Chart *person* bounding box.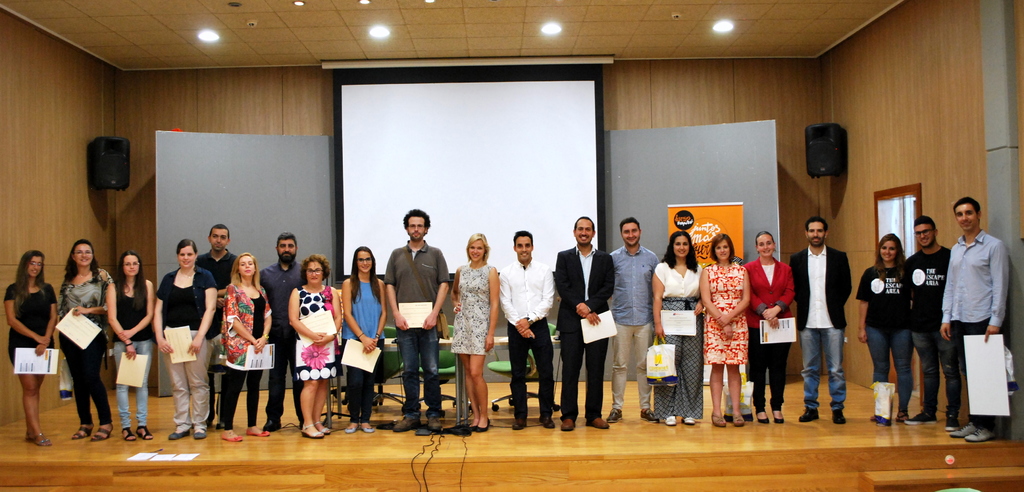
Charted: [x1=382, y1=209, x2=452, y2=431].
